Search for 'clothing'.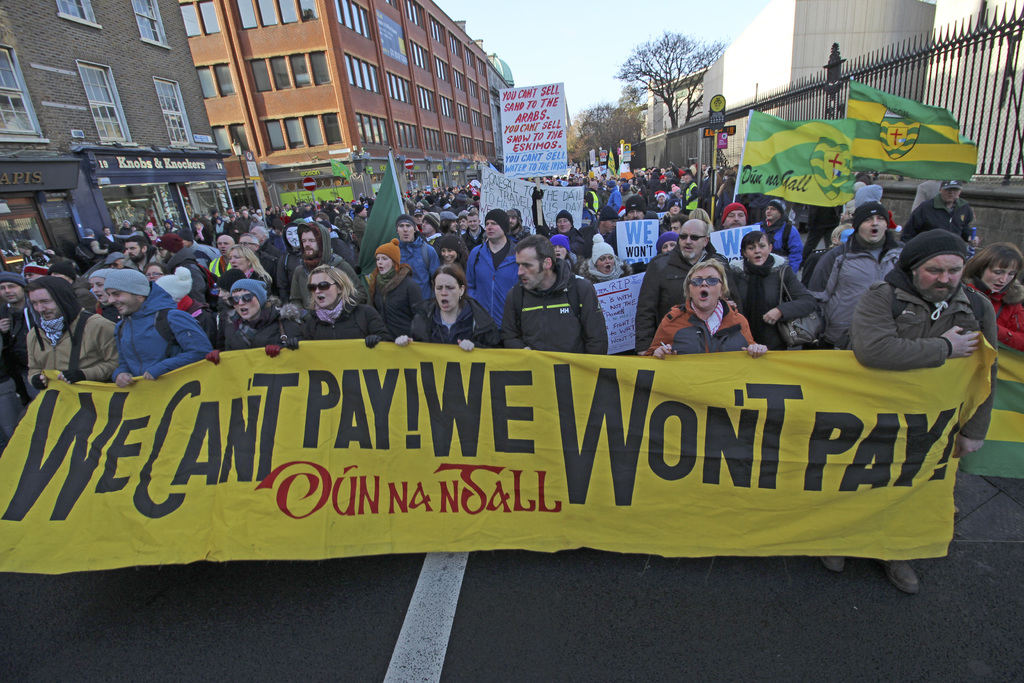
Found at bbox(214, 314, 294, 348).
